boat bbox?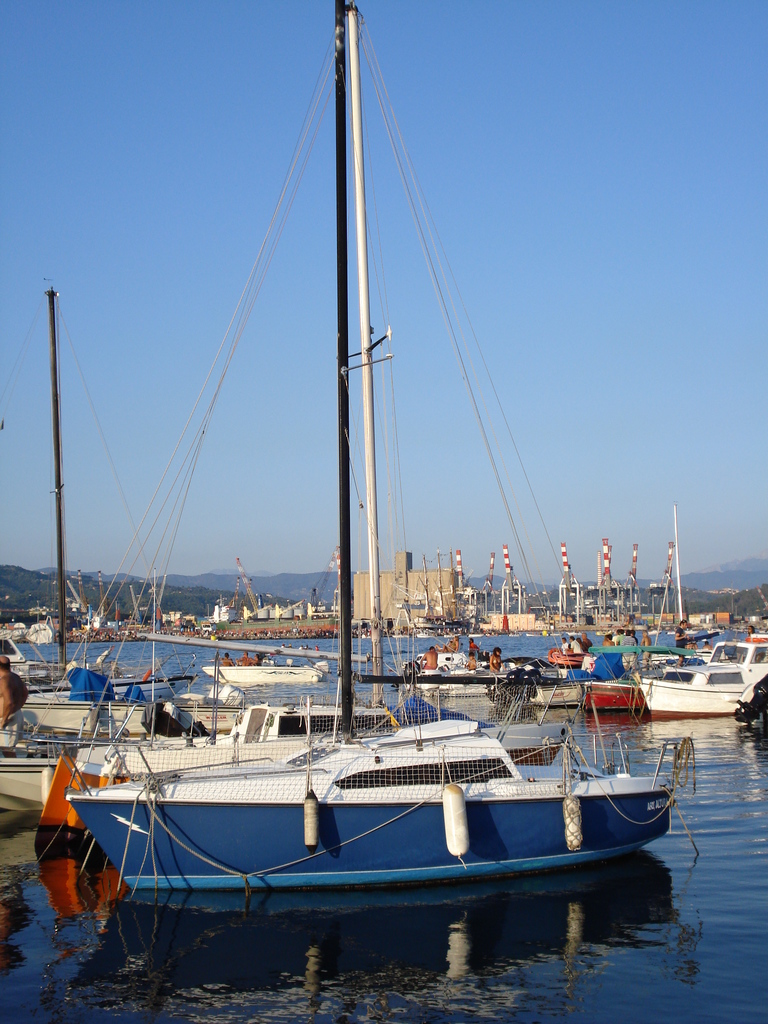
{"left": 0, "top": 616, "right": 195, "bottom": 696}
